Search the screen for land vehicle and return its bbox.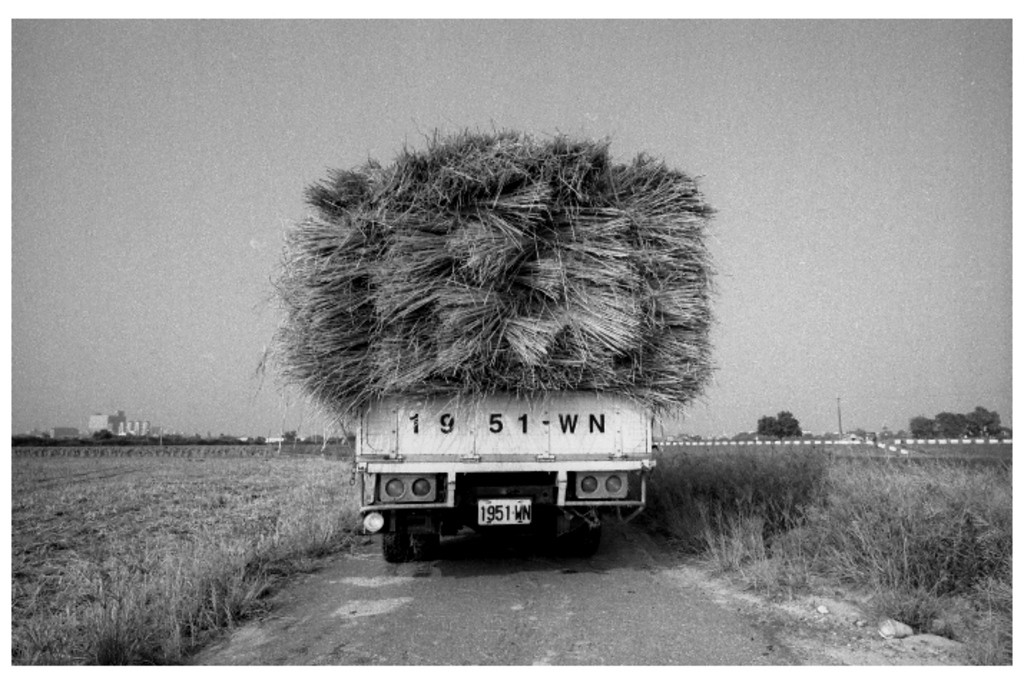
Found: (left=285, top=140, right=732, bottom=543).
